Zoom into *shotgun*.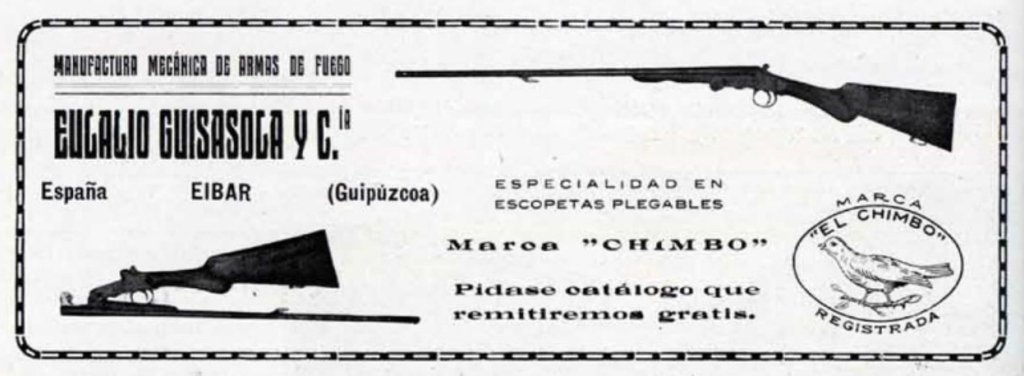
Zoom target: detection(60, 229, 420, 326).
